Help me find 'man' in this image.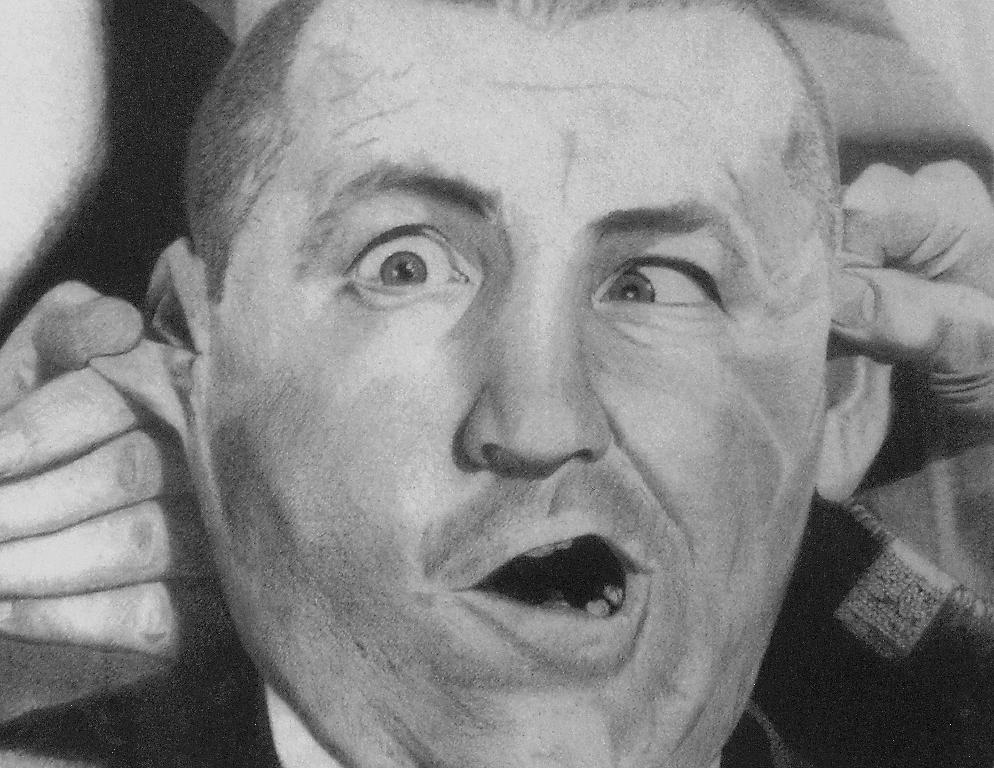
Found it: box=[24, 52, 982, 767].
